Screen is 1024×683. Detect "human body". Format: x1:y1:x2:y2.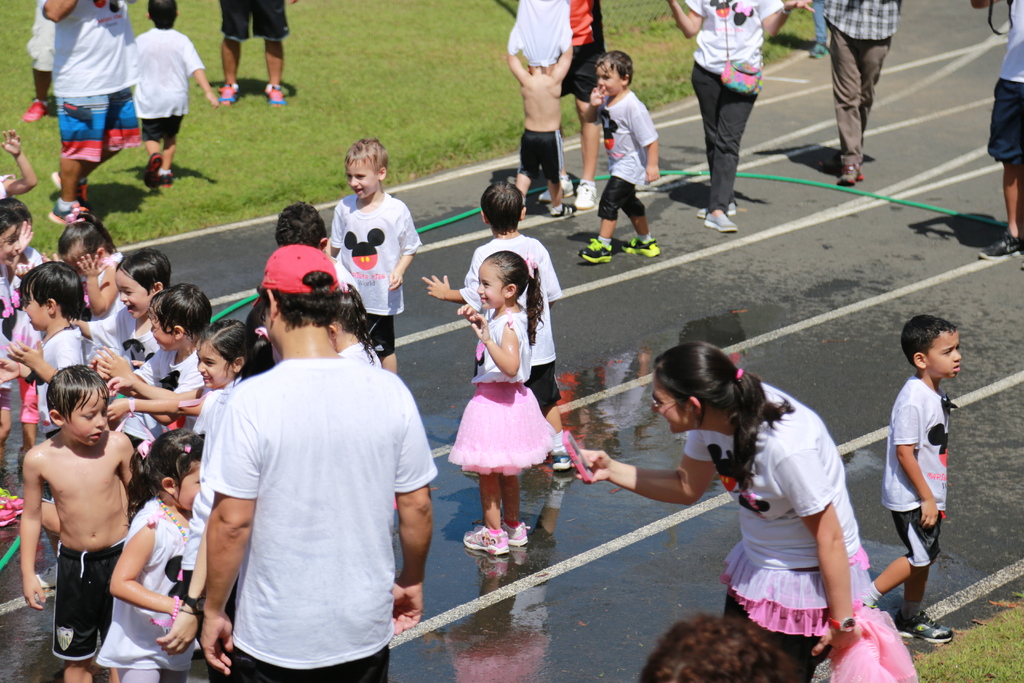
63:210:130:352.
